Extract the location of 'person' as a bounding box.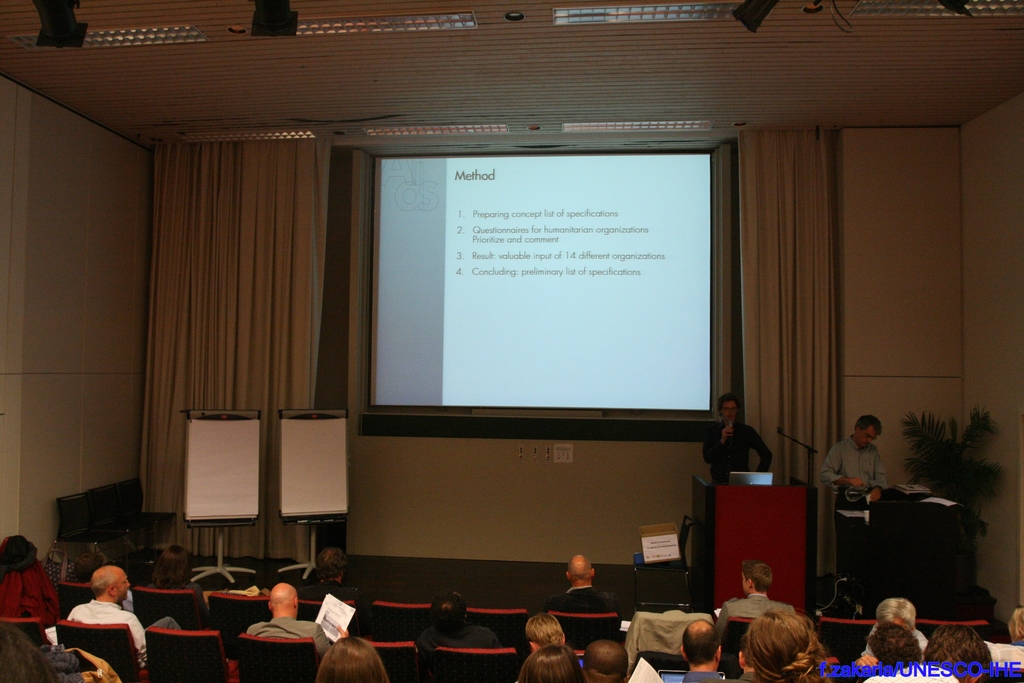
(x1=141, y1=545, x2=210, y2=608).
